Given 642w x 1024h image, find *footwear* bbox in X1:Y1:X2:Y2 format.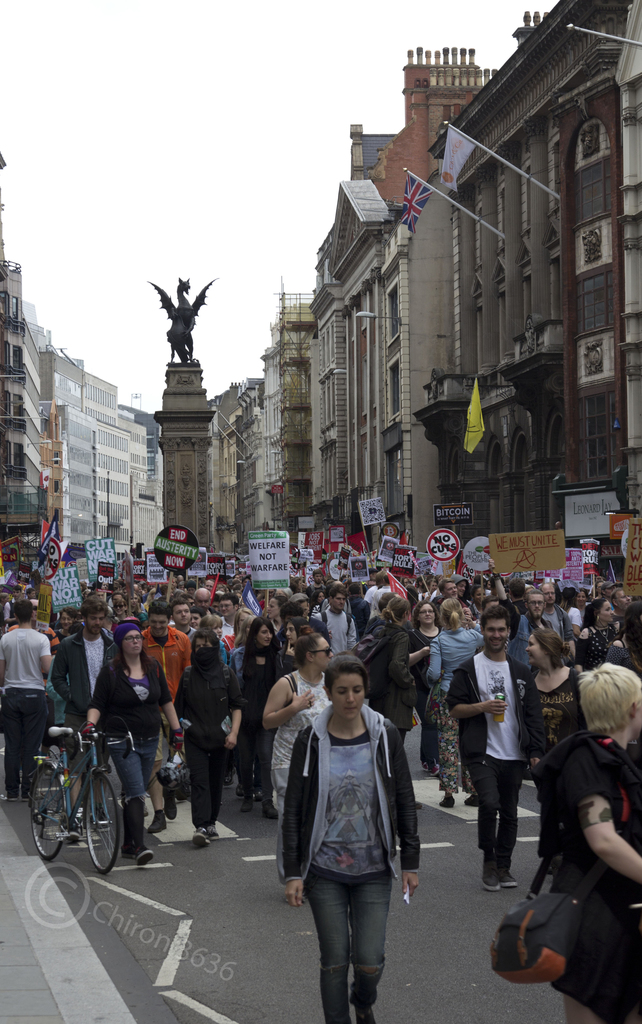
165:791:180:821.
